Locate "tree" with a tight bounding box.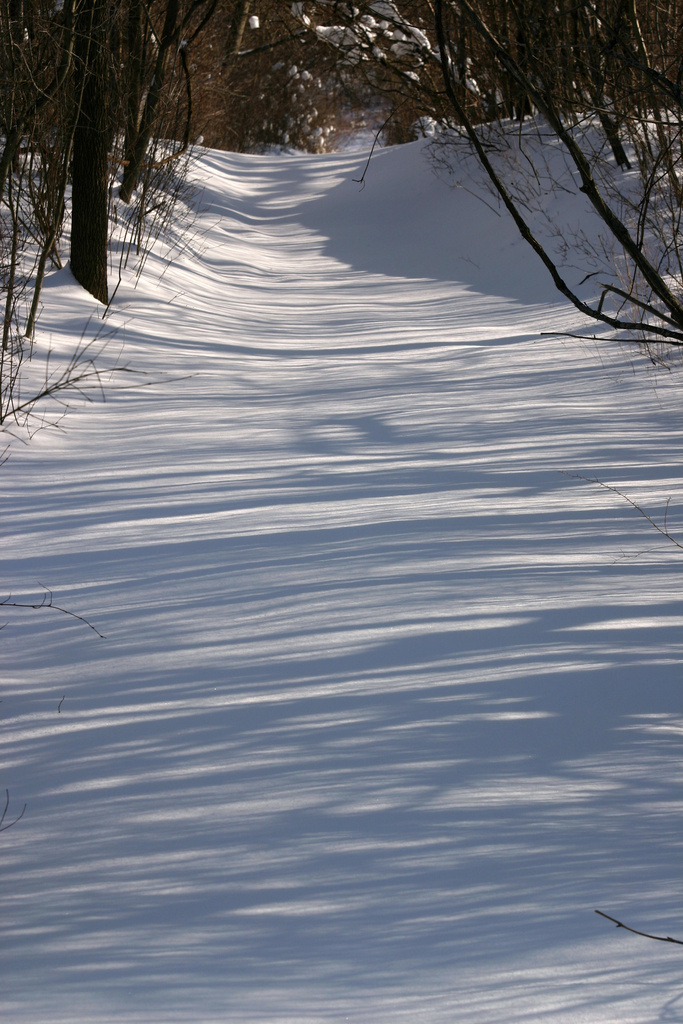
376,13,420,145.
